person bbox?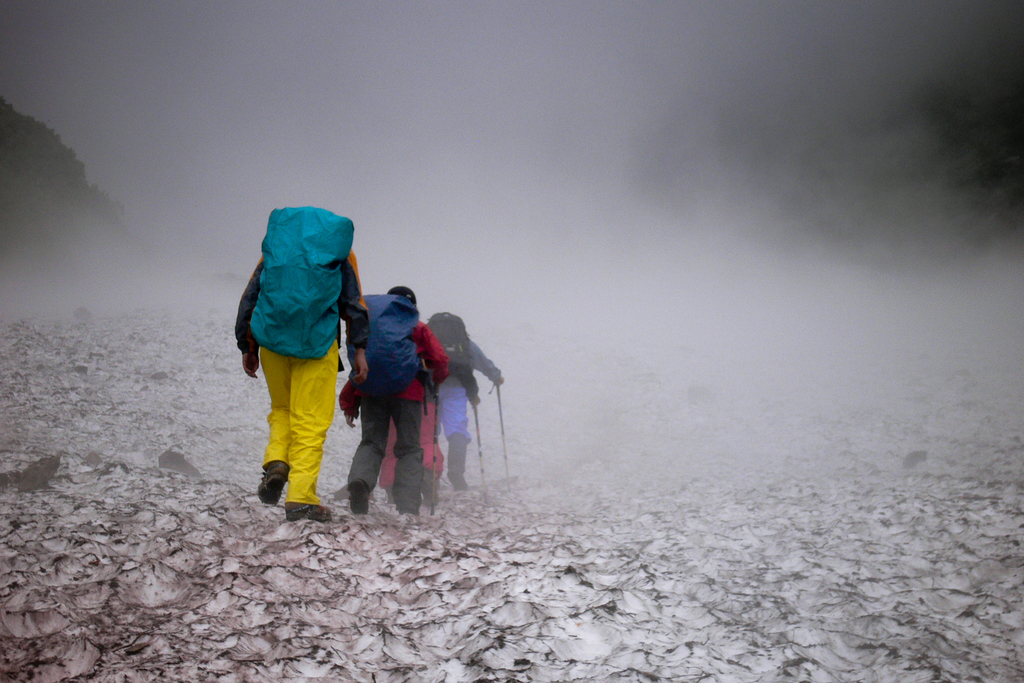
locate(232, 204, 510, 514)
